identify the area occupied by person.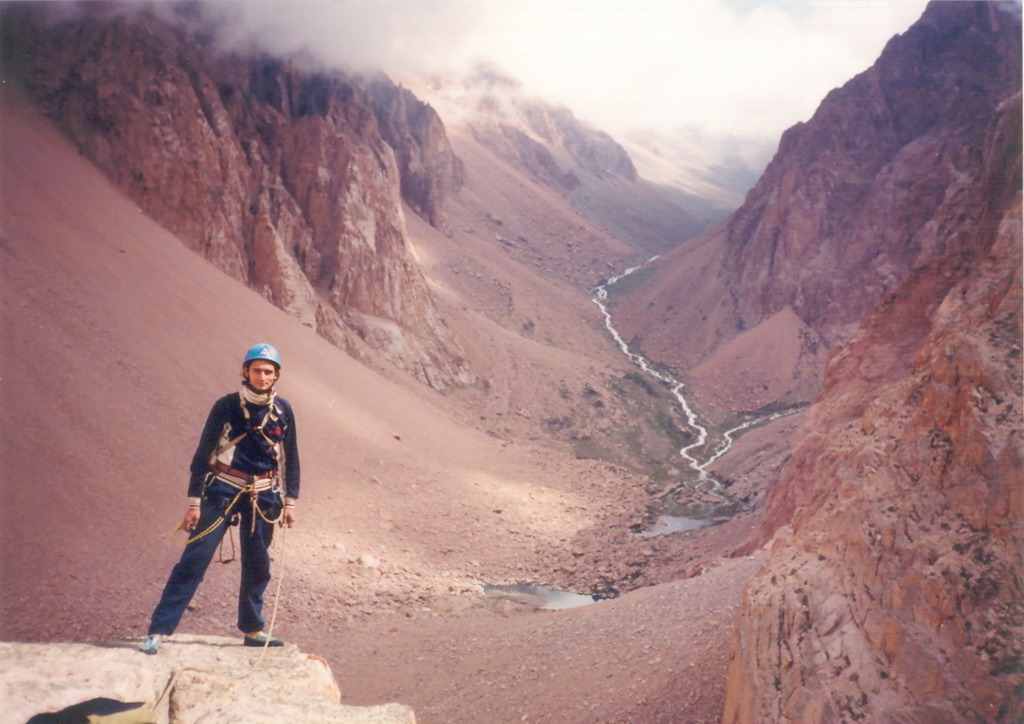
Area: select_region(163, 350, 290, 652).
